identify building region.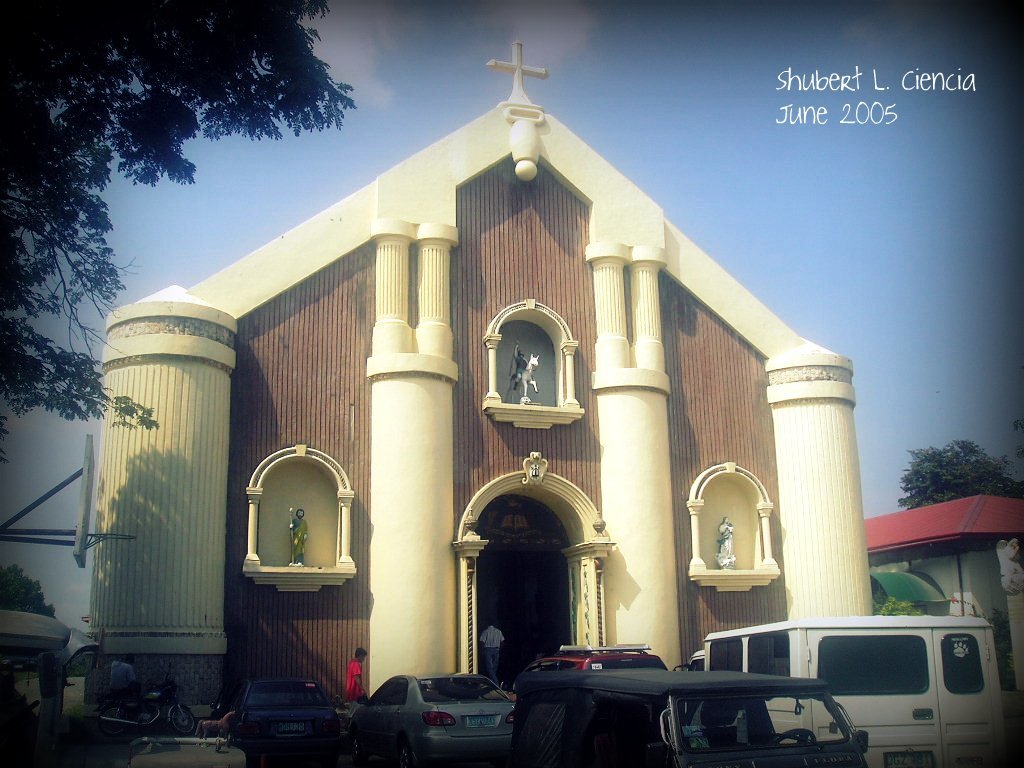
Region: (85,39,876,729).
